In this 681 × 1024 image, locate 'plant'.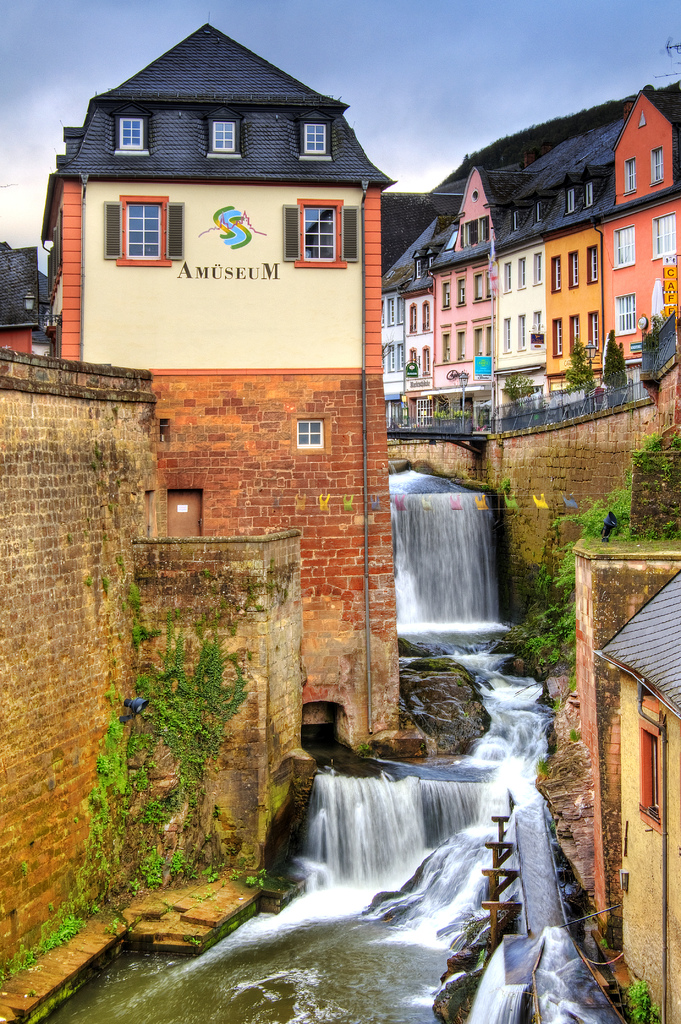
Bounding box: bbox=(127, 580, 160, 643).
